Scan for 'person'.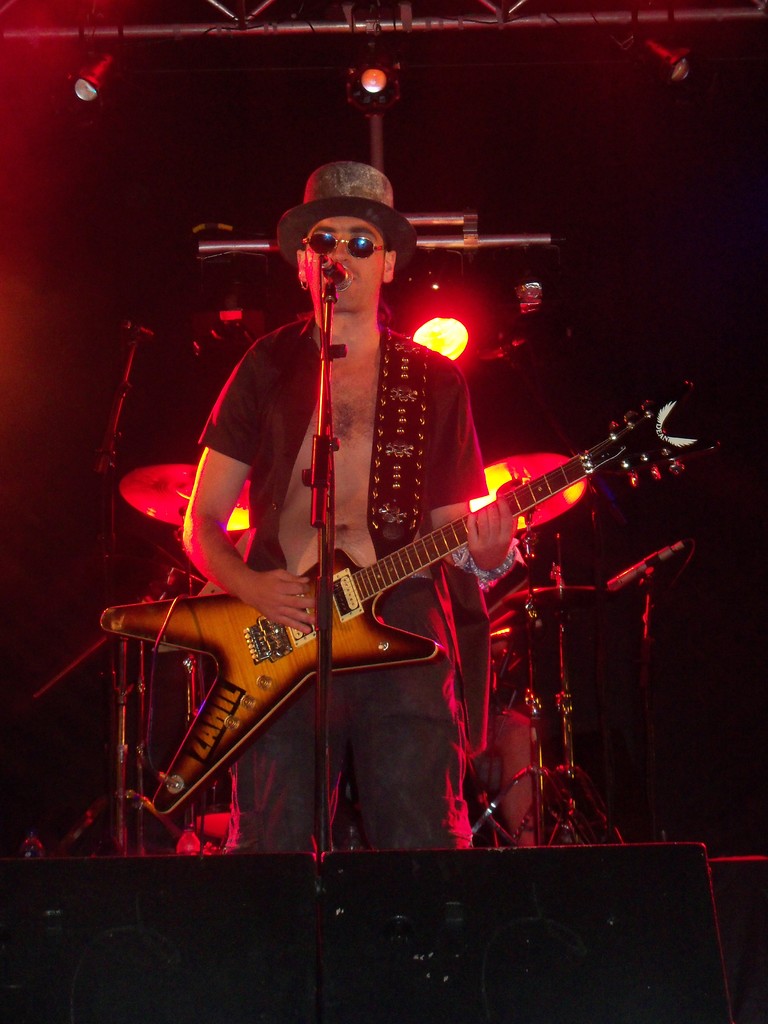
Scan result: [204, 173, 559, 742].
